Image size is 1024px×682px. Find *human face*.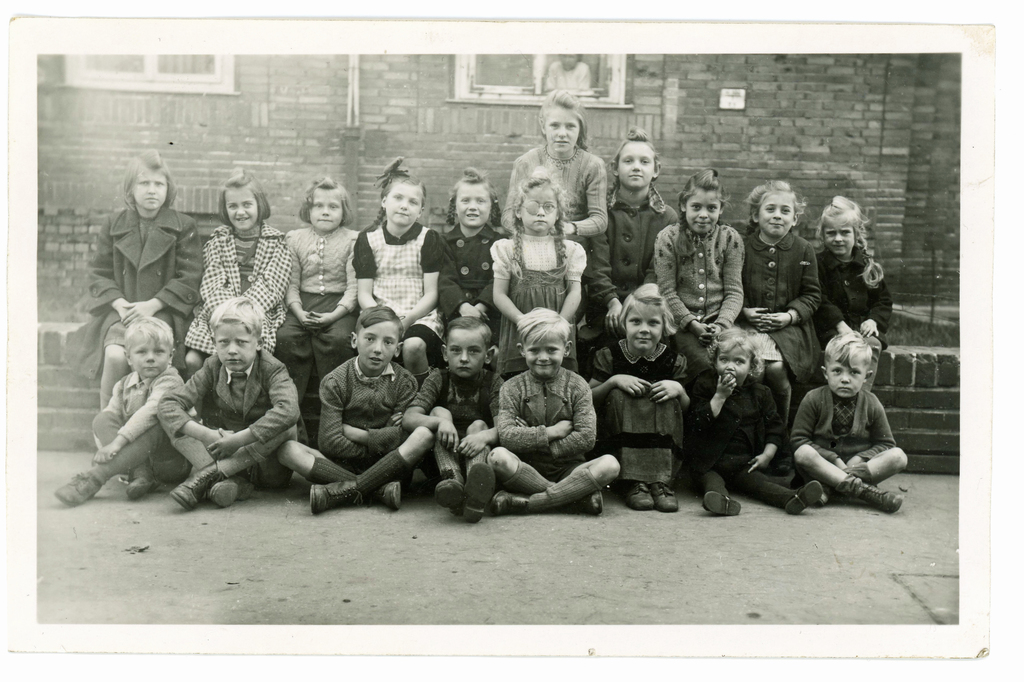
crop(623, 304, 665, 347).
